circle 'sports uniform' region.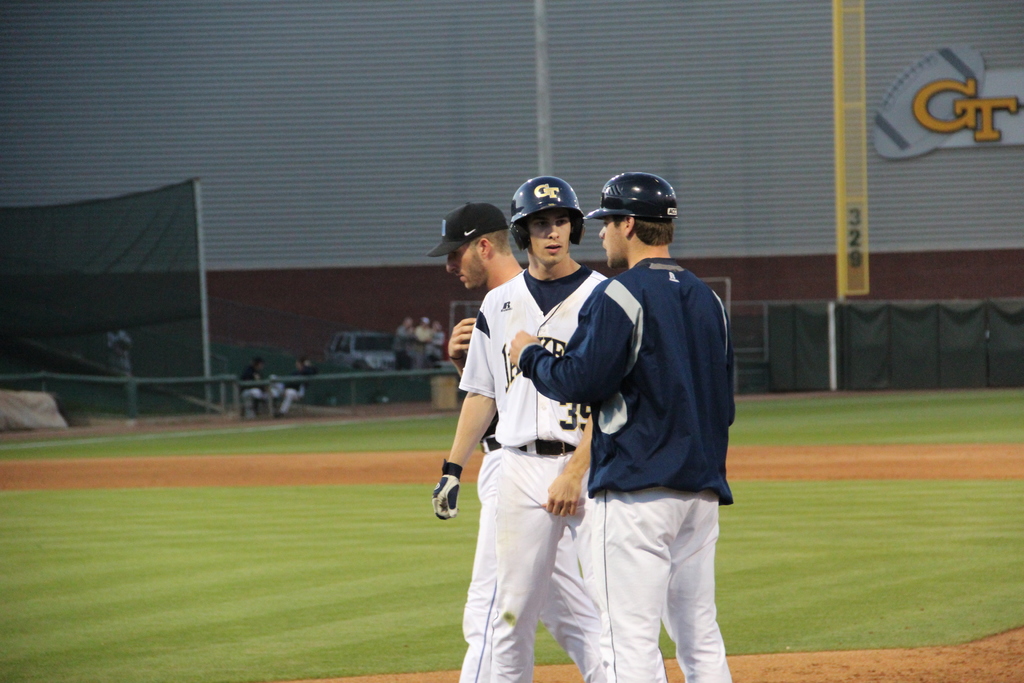
Region: Rect(451, 176, 624, 682).
